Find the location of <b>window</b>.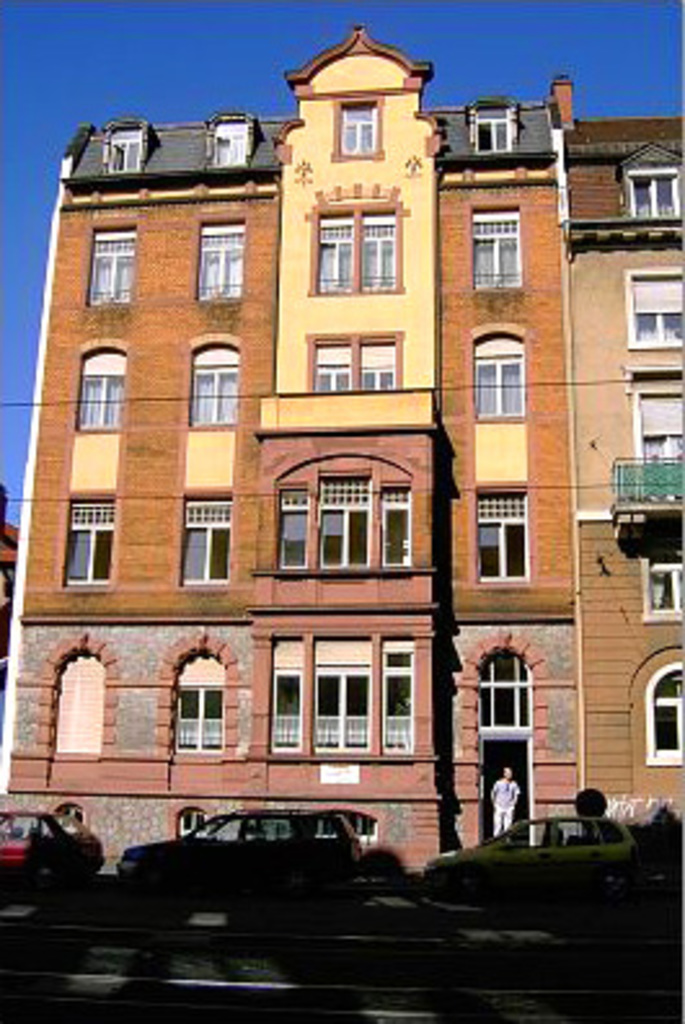
Location: bbox(646, 553, 682, 623).
